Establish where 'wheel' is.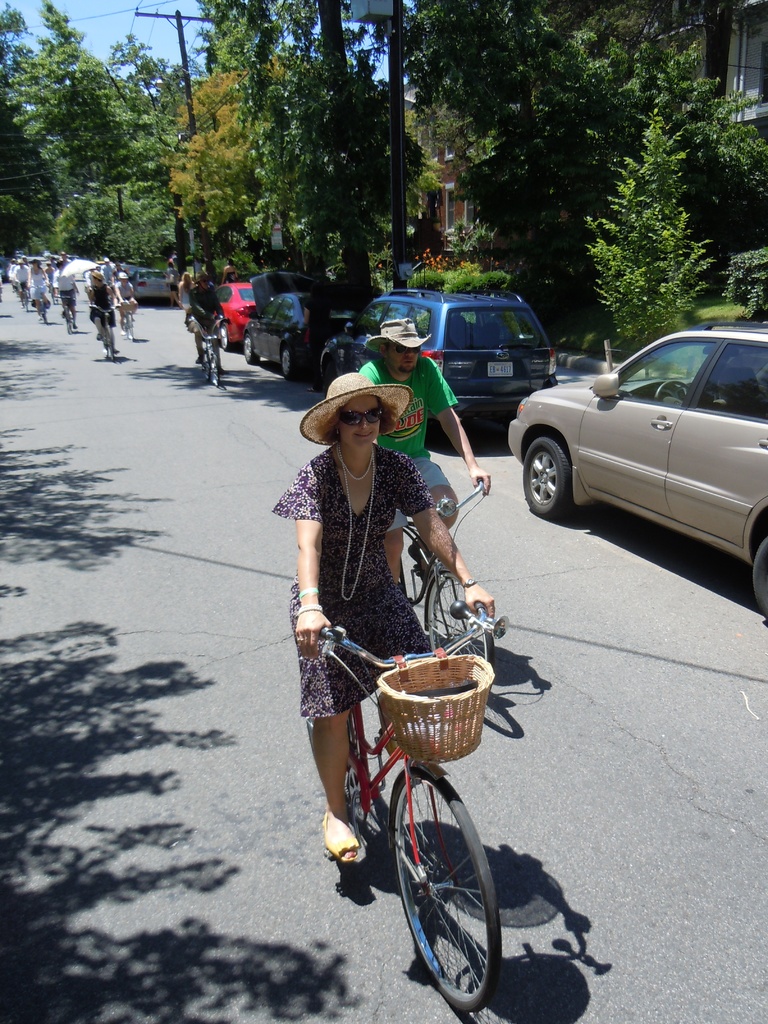
Established at [x1=324, y1=360, x2=335, y2=395].
